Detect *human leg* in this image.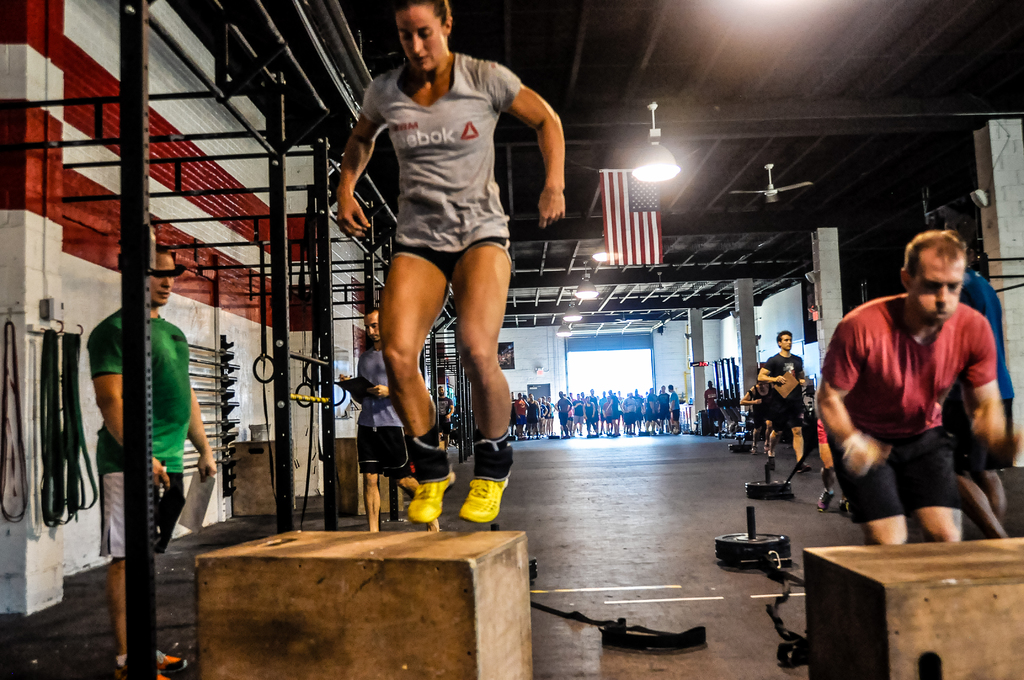
Detection: x1=454 y1=245 x2=513 y2=524.
